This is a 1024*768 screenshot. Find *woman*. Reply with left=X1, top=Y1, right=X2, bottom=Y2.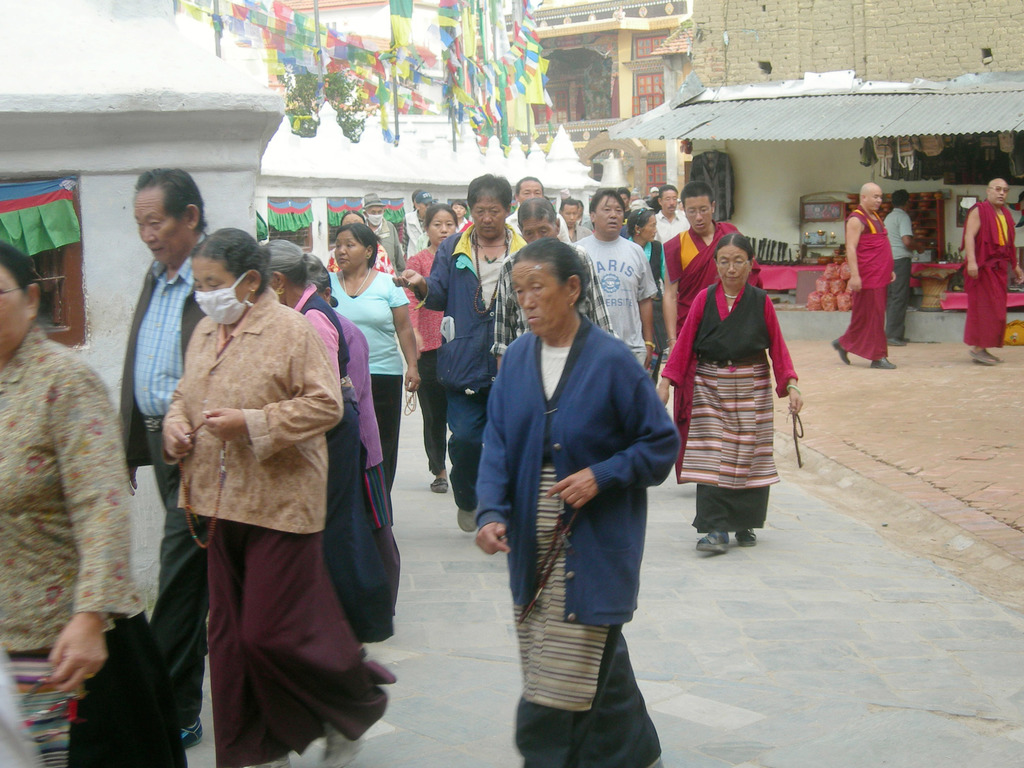
left=0, top=236, right=189, bottom=767.
